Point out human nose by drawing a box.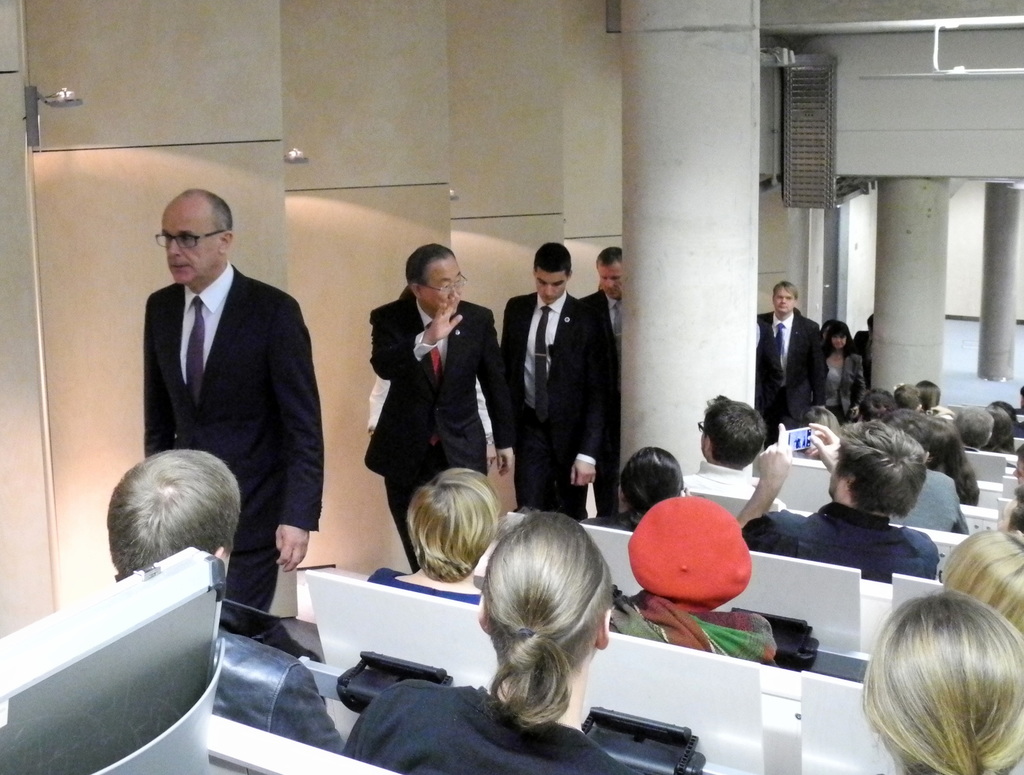
[left=834, top=339, right=842, bottom=341].
